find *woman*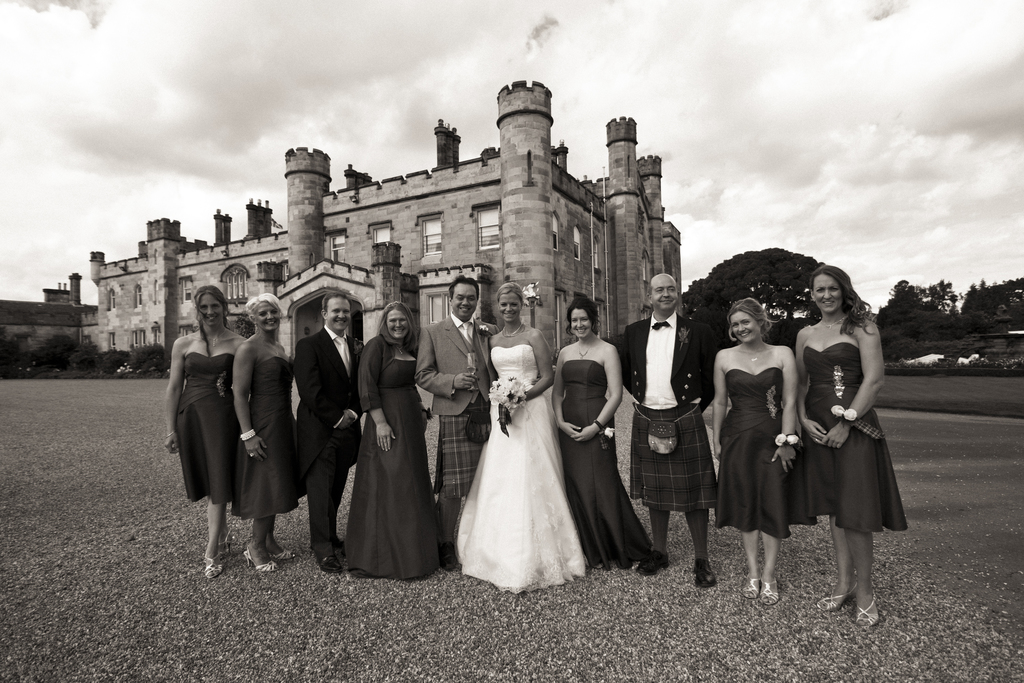
pyautogui.locateOnScreen(341, 303, 447, 580)
